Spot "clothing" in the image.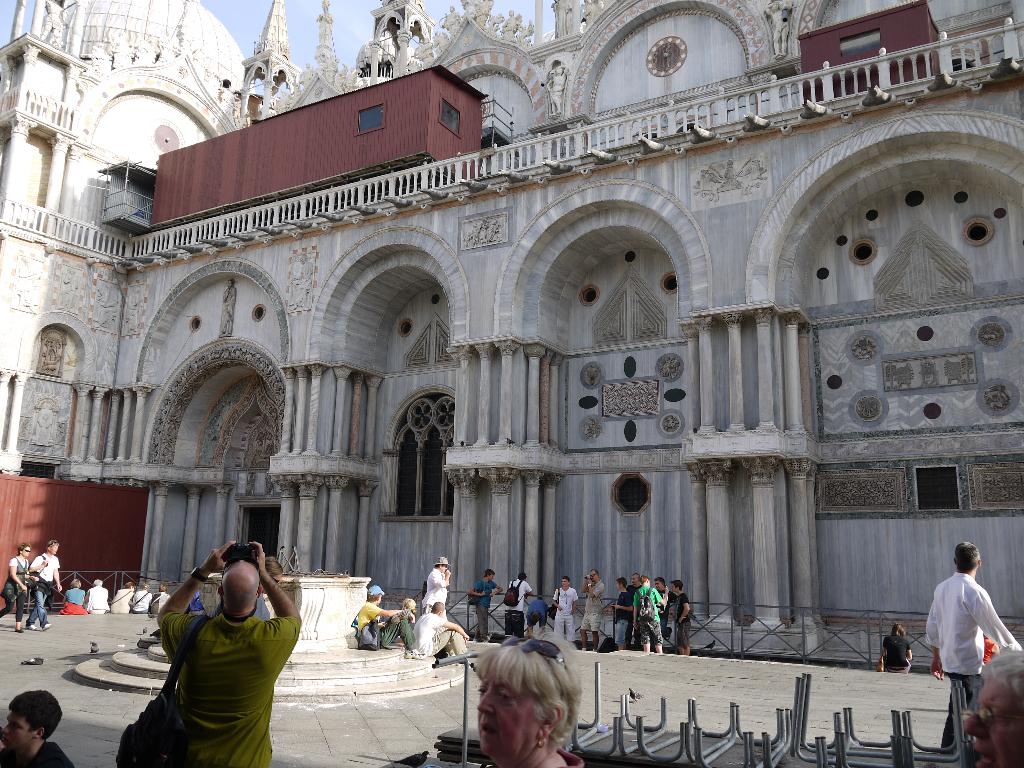
"clothing" found at 524/597/547/631.
